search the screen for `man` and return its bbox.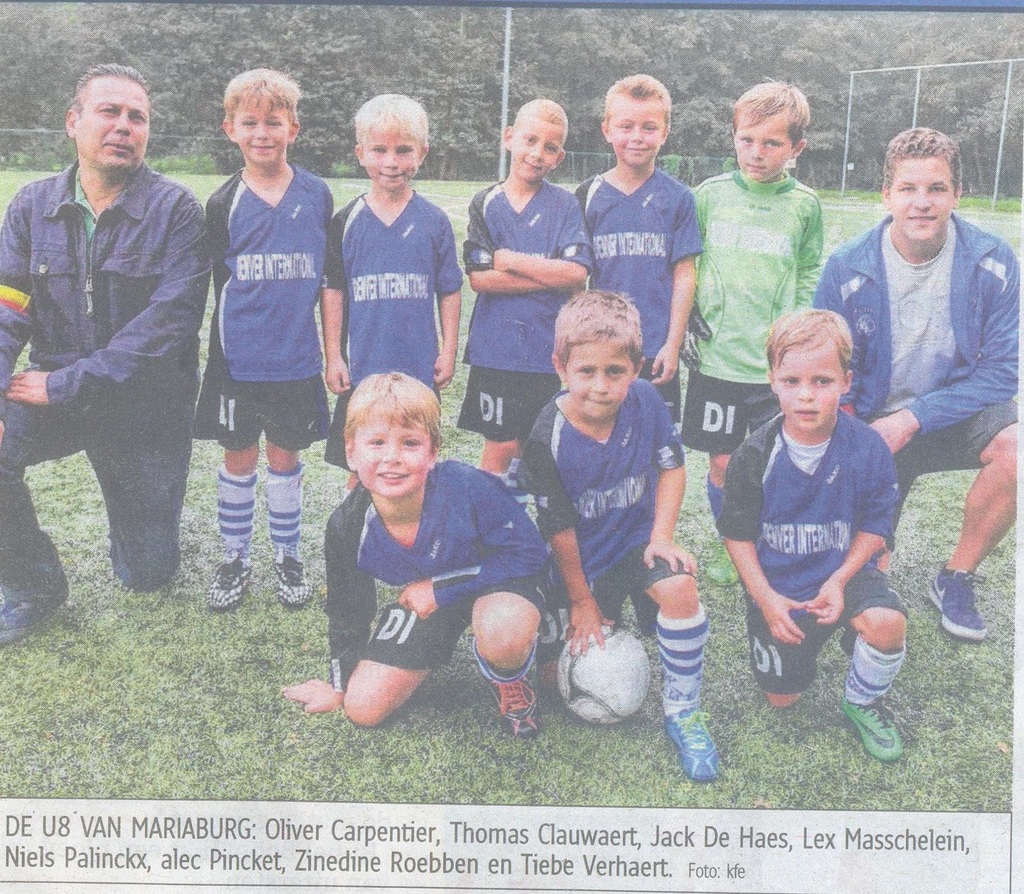
Found: 15, 61, 233, 622.
